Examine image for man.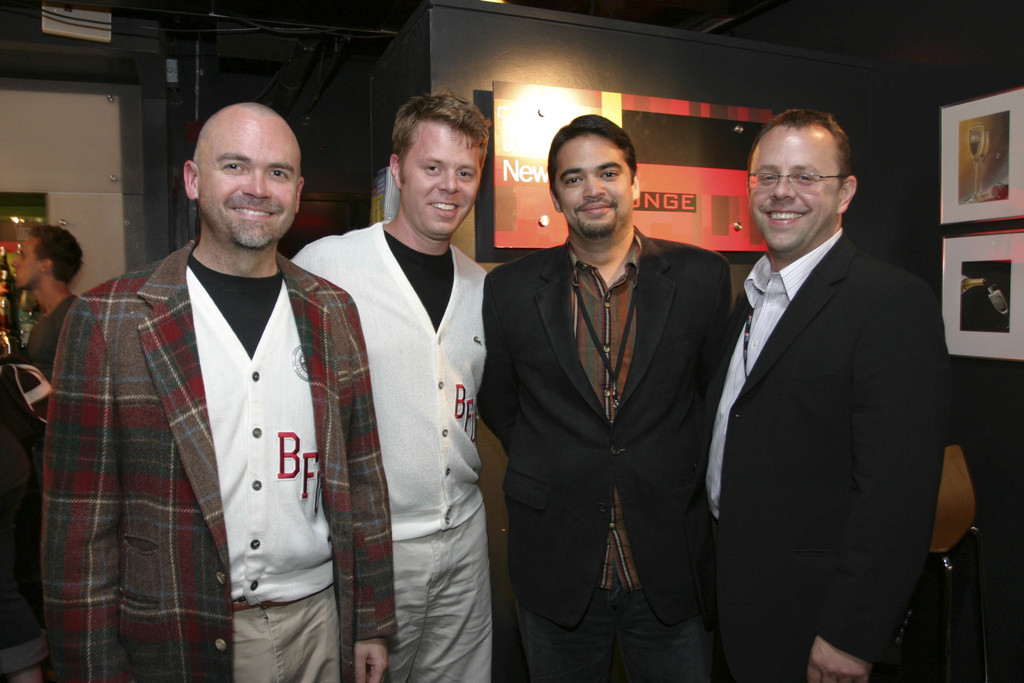
Examination result: <box>479,113,737,682</box>.
